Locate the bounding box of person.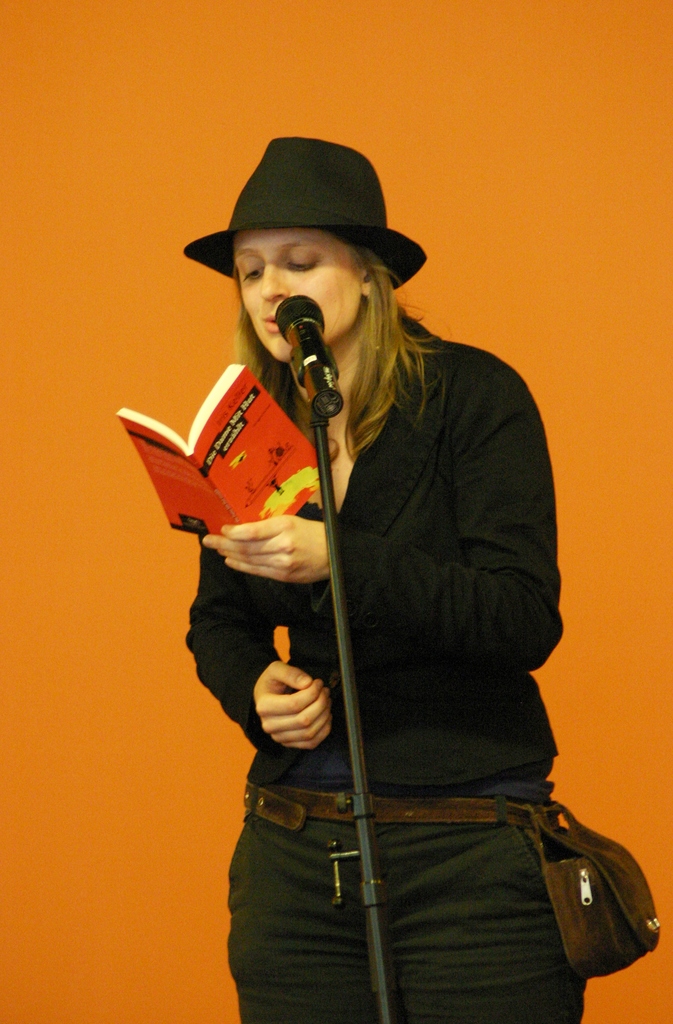
Bounding box: bbox=(188, 132, 598, 1023).
